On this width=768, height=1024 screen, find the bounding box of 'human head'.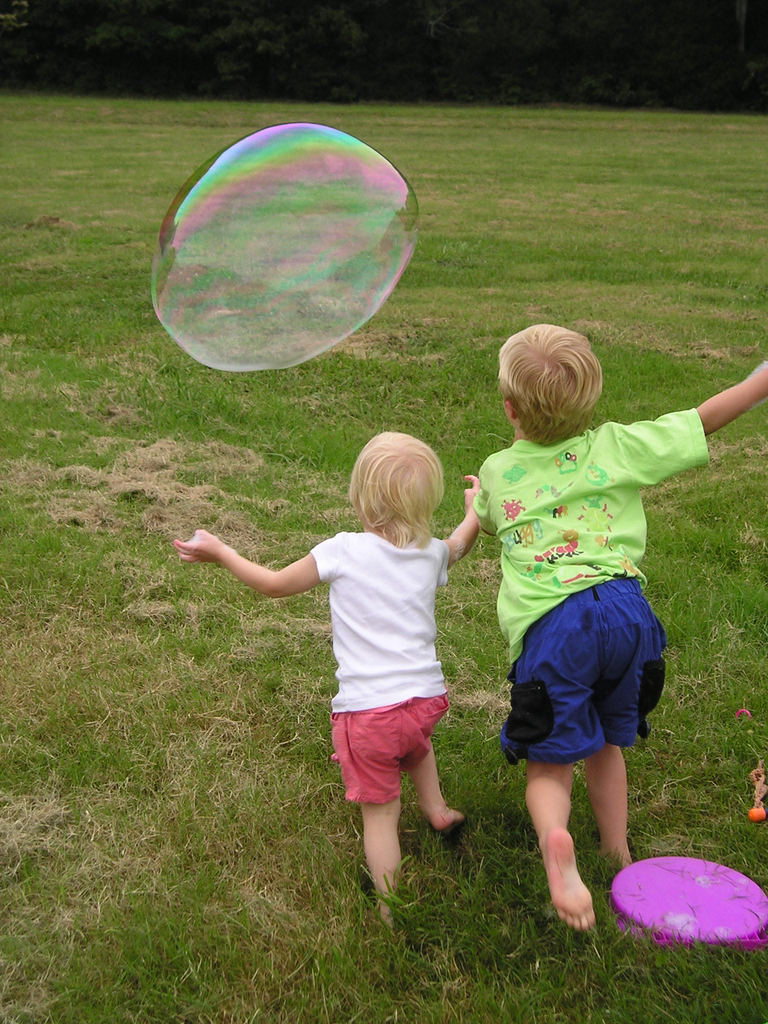
Bounding box: {"x1": 344, "y1": 431, "x2": 447, "y2": 540}.
